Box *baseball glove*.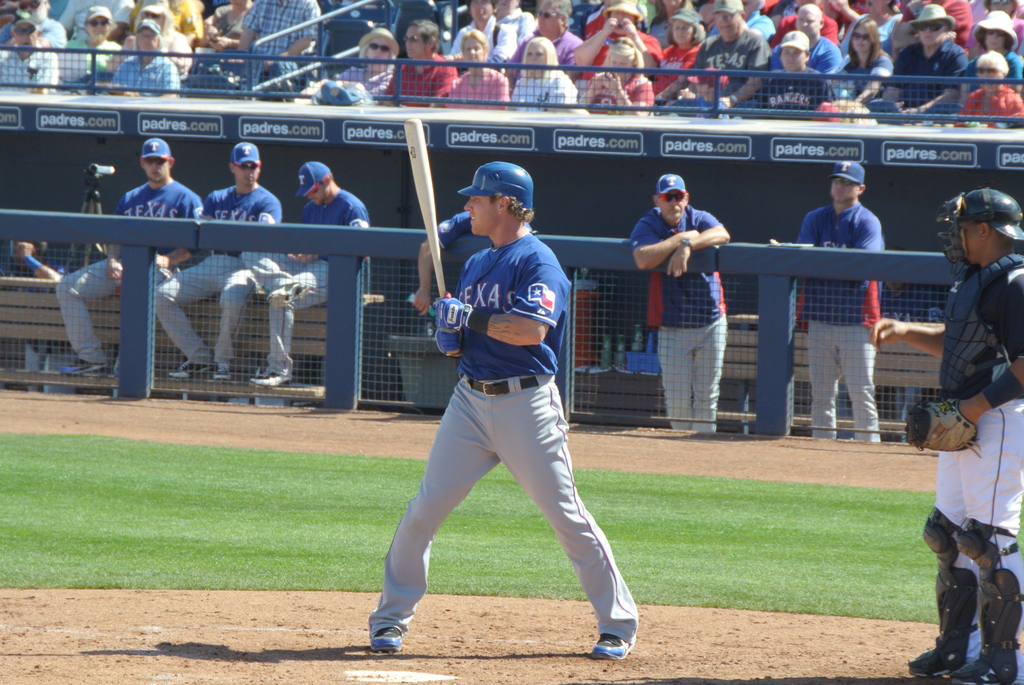
BBox(902, 399, 979, 458).
